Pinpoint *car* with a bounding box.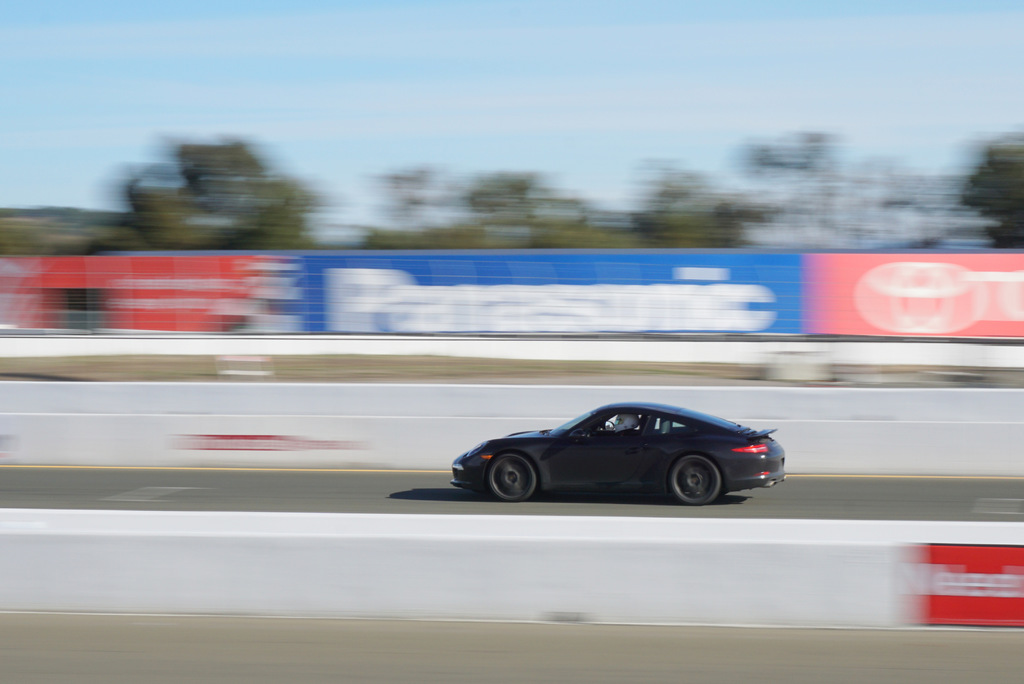
bbox=[450, 403, 786, 501].
